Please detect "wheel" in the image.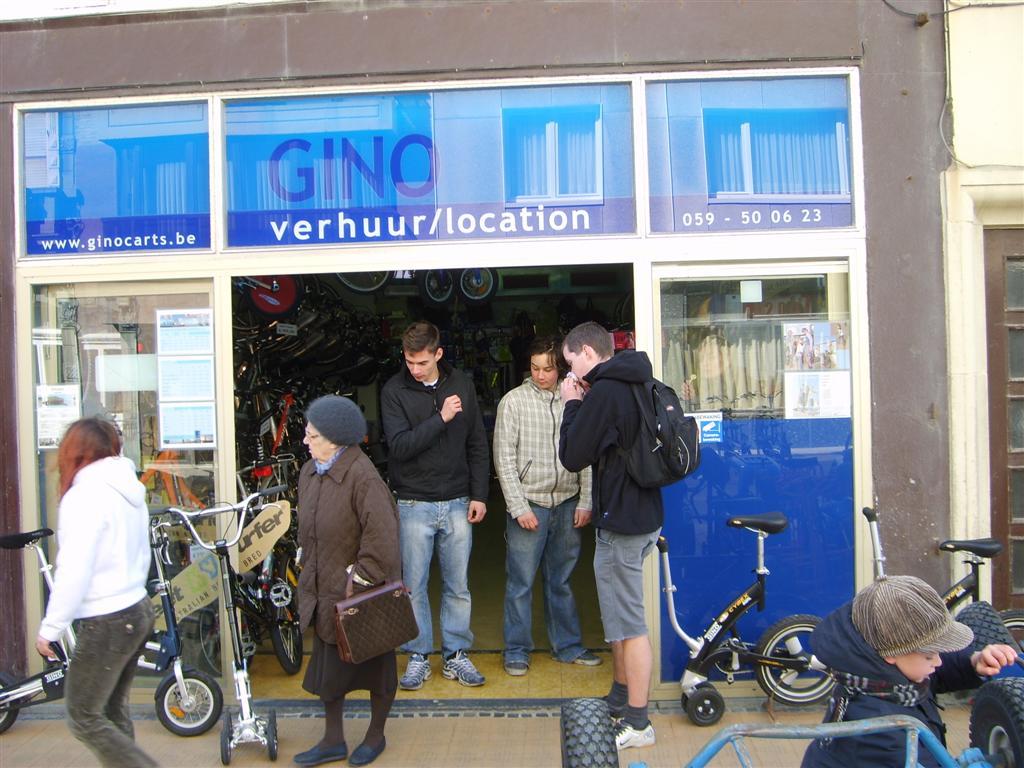
select_region(956, 604, 1023, 672).
